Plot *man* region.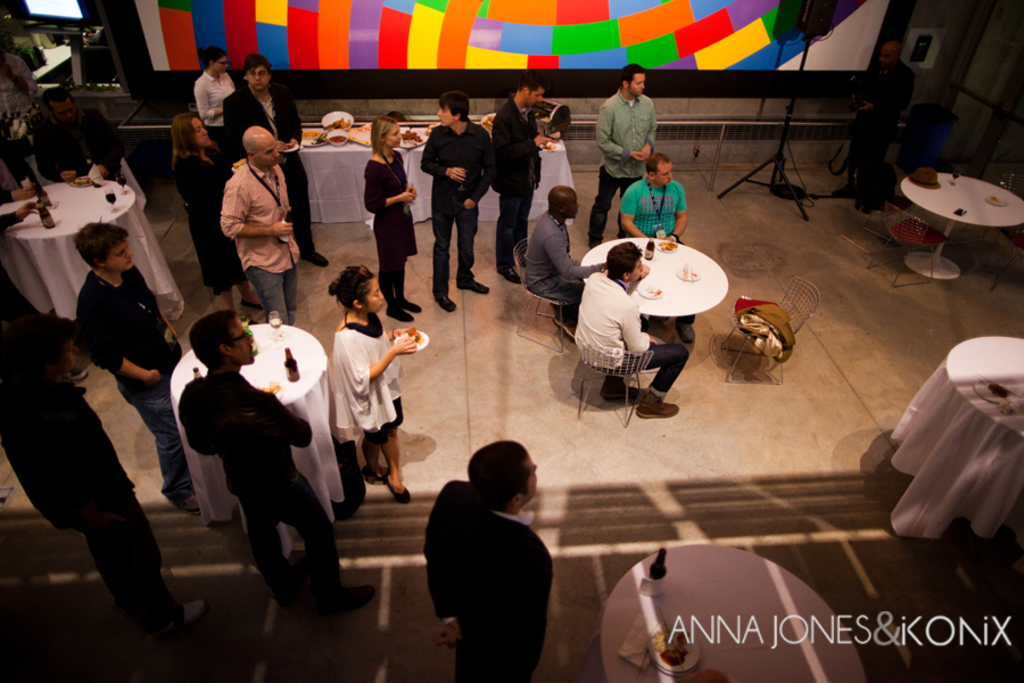
Plotted at [419,94,499,315].
